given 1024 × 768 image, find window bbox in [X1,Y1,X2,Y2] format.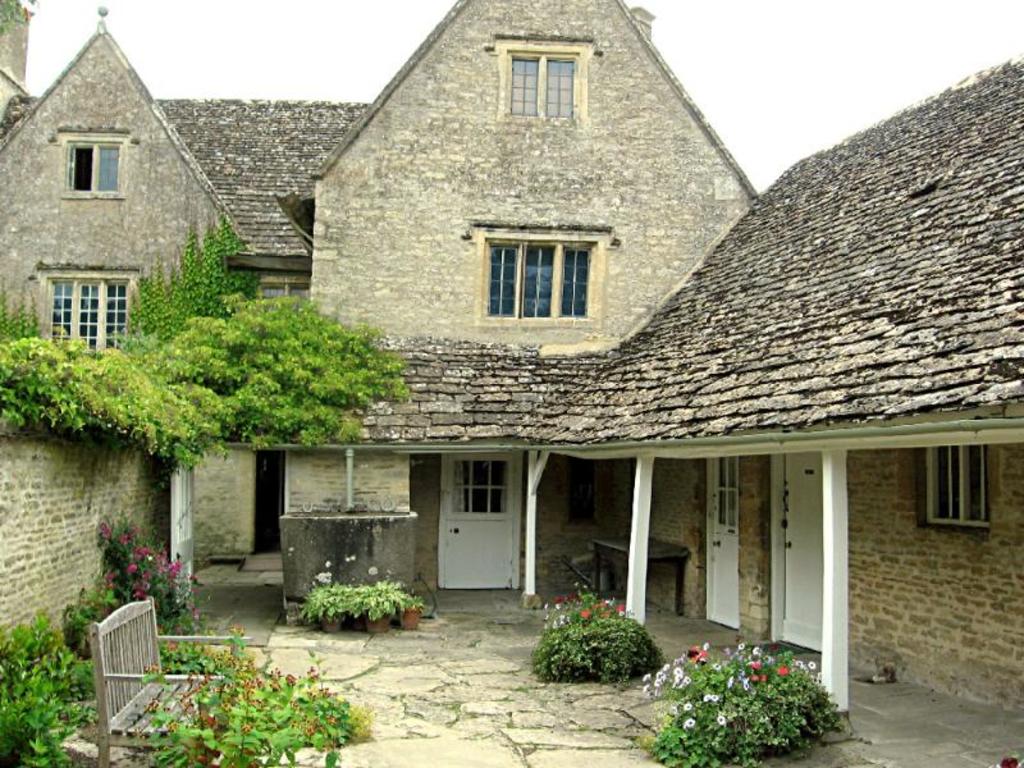
[35,276,136,351].
